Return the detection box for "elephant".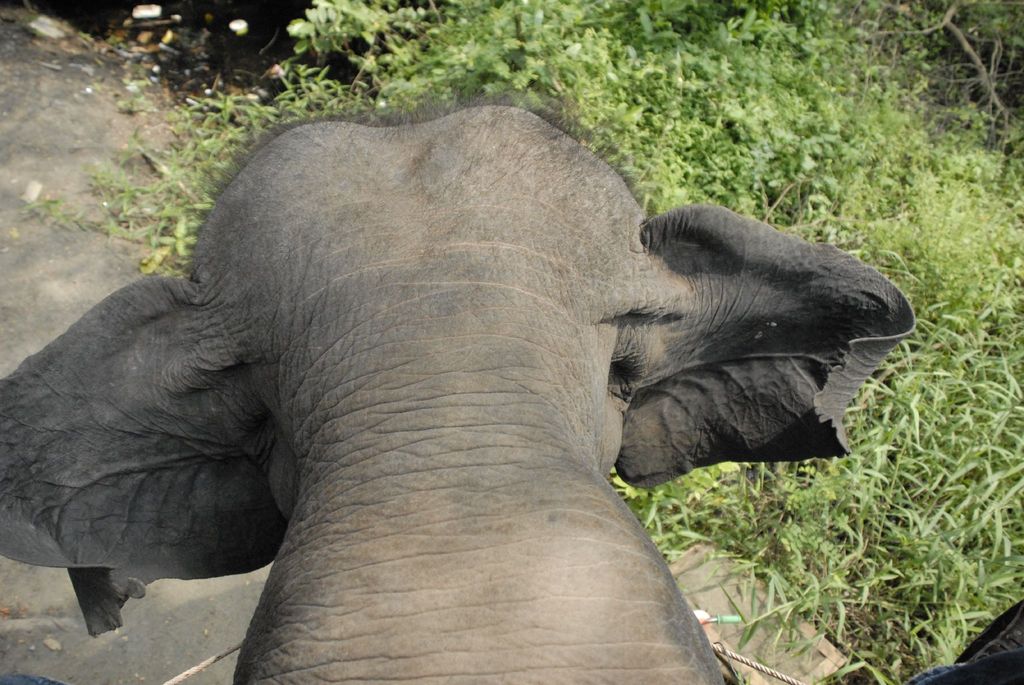
(x1=0, y1=85, x2=915, y2=684).
